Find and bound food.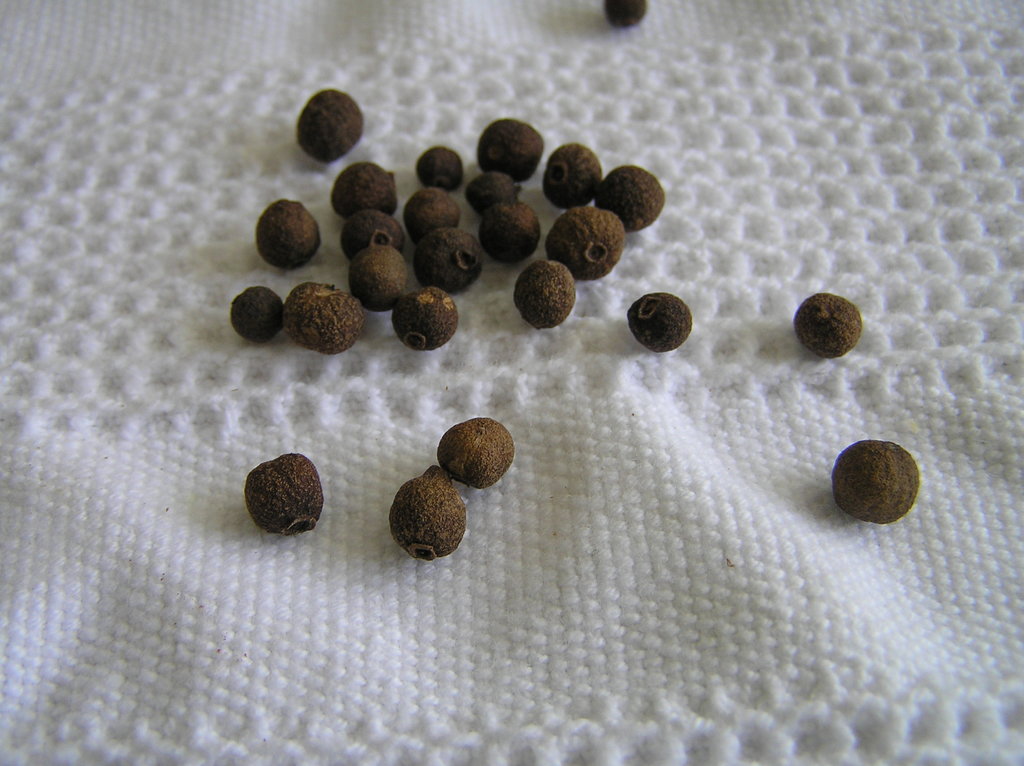
Bound: bbox=(795, 293, 863, 362).
